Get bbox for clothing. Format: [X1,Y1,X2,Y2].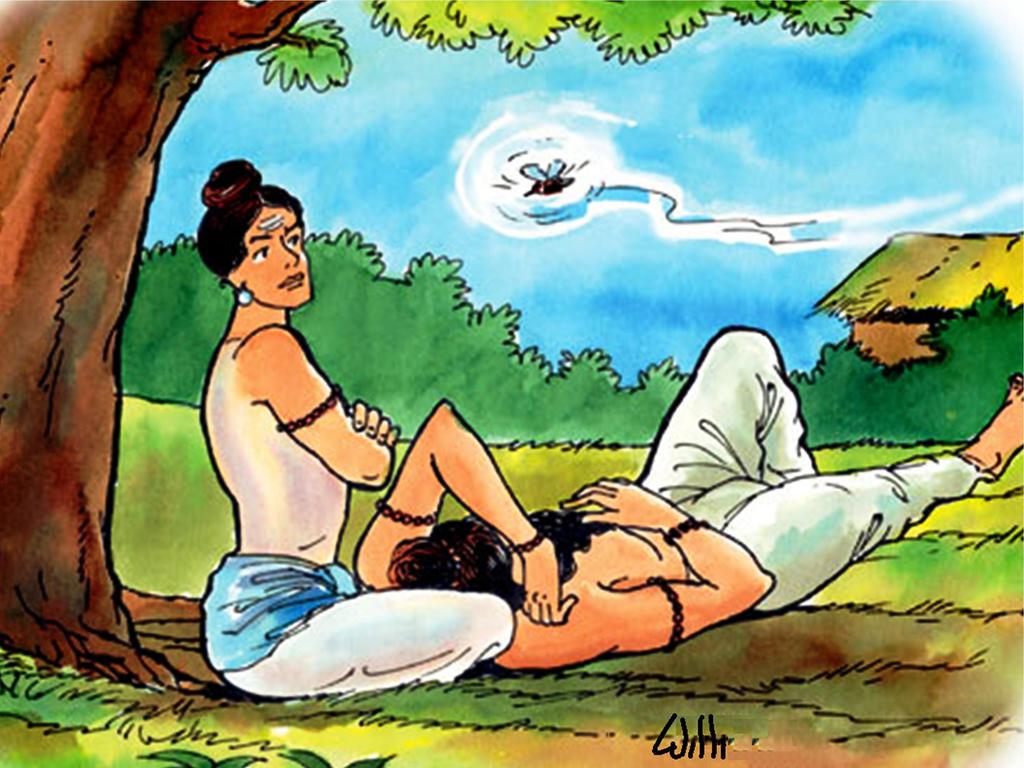
[637,319,992,603].
